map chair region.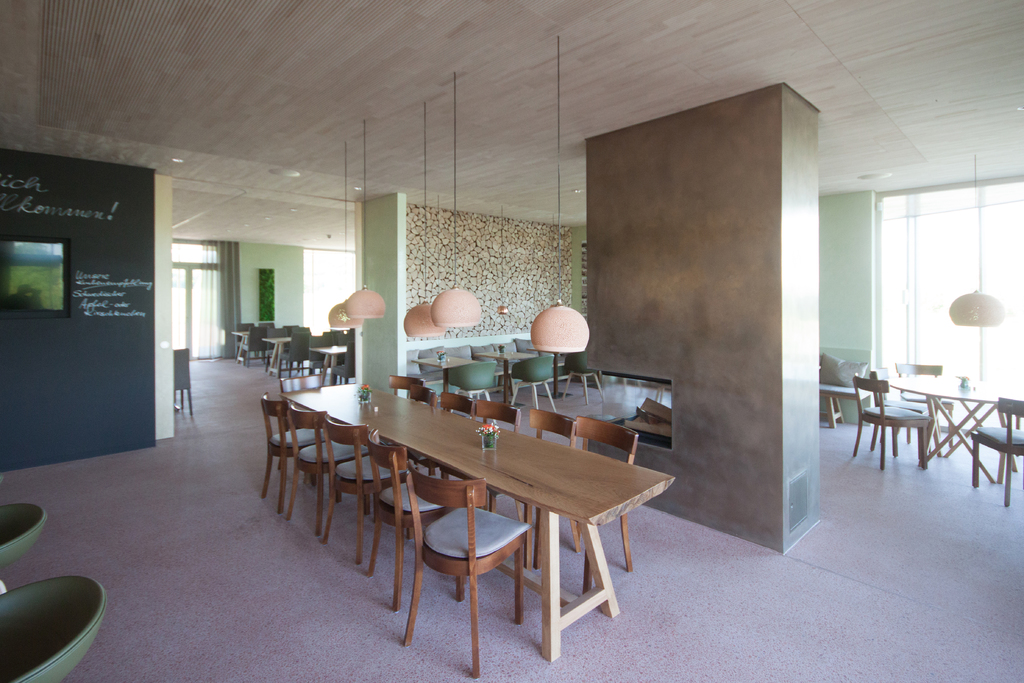
Mapped to box=[261, 391, 339, 511].
